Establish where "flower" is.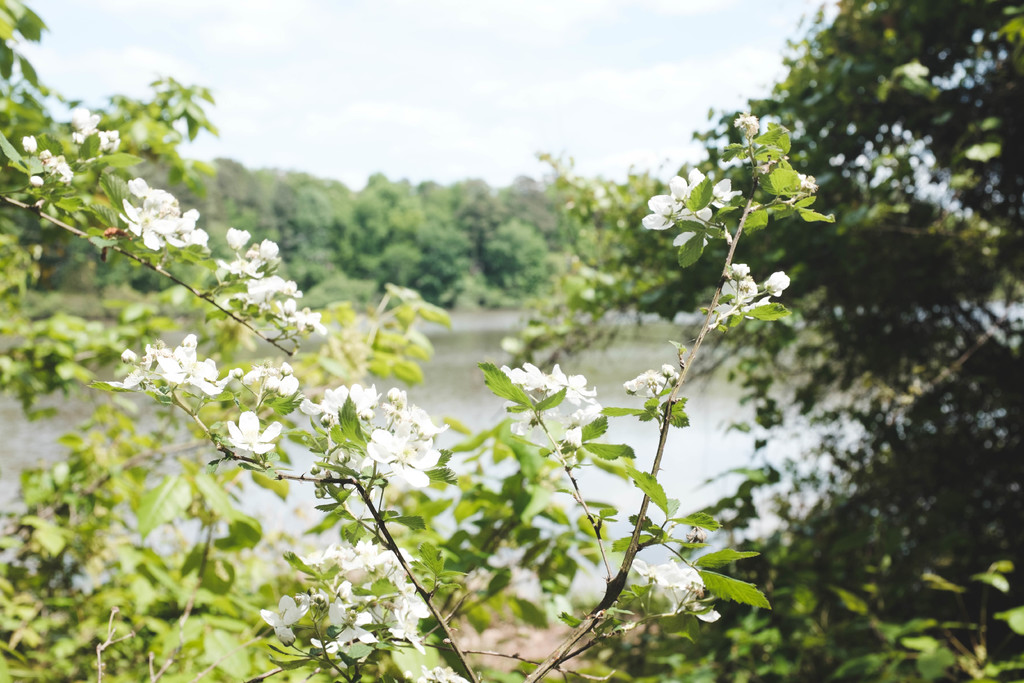
Established at (26, 131, 40, 154).
